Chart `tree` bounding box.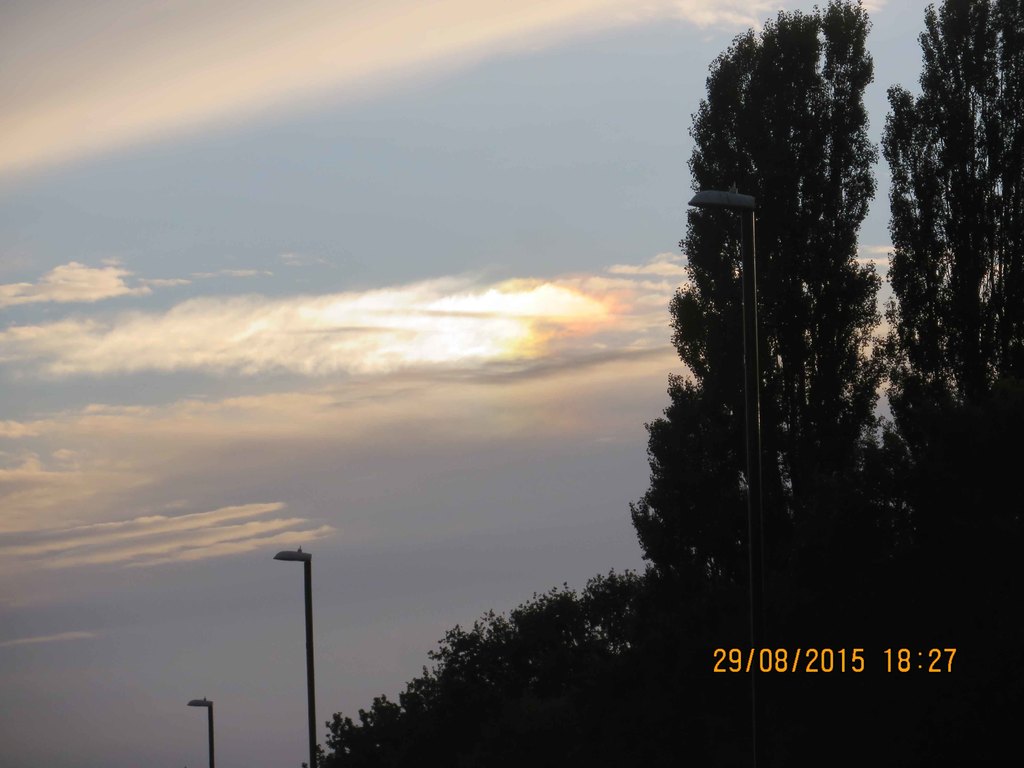
Charted: select_region(877, 0, 1020, 767).
